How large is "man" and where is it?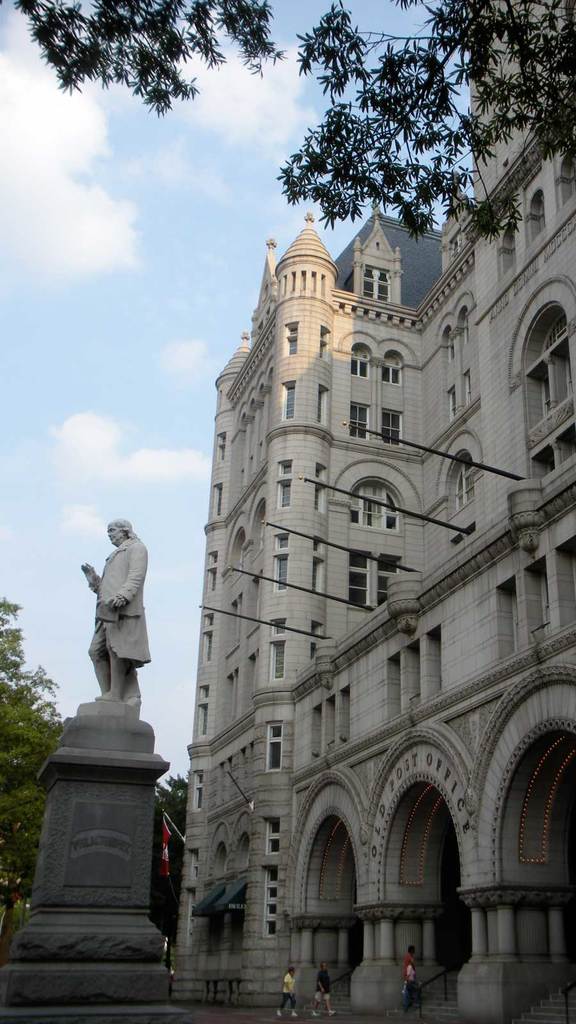
Bounding box: 403:945:417:993.
